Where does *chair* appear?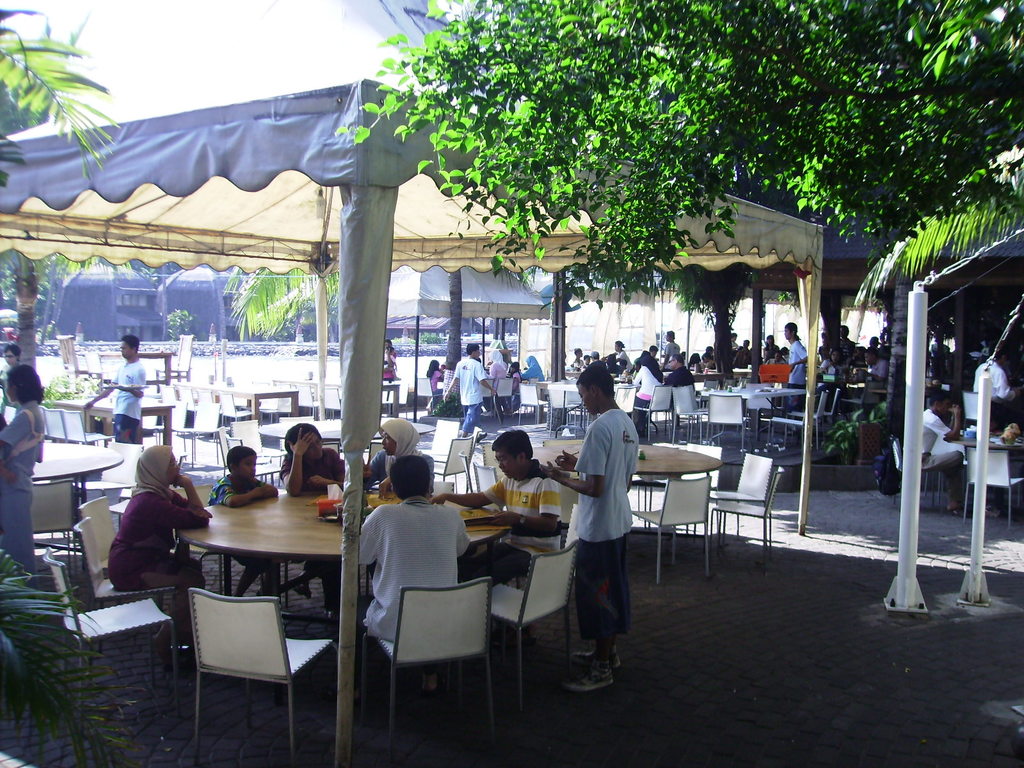
Appears at <bbox>699, 451, 767, 543</bbox>.
